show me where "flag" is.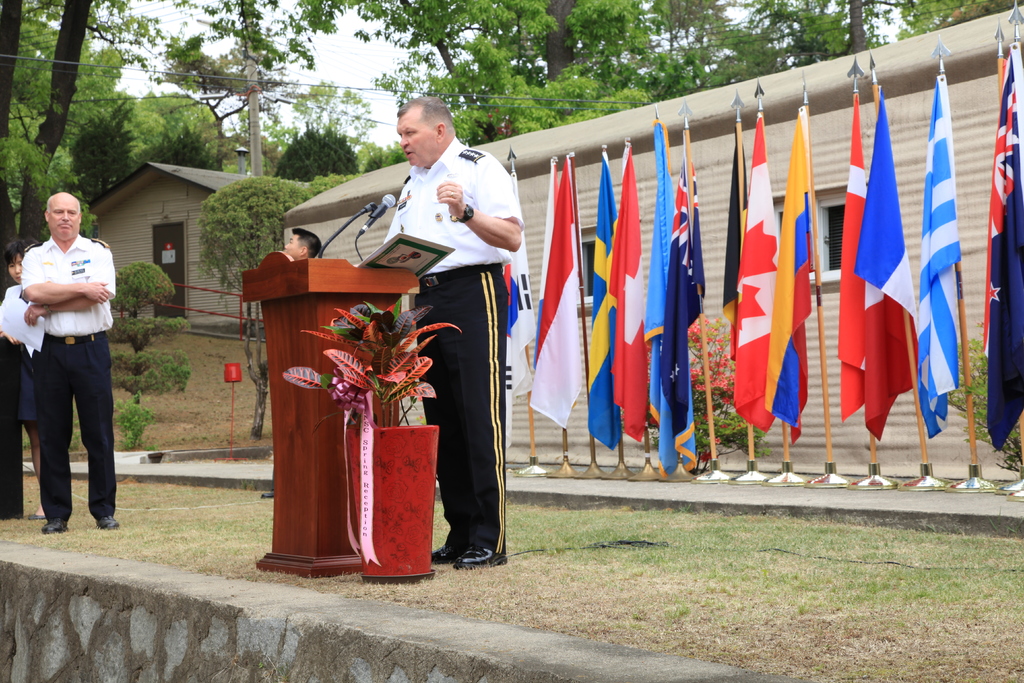
"flag" is at [x1=842, y1=85, x2=923, y2=444].
